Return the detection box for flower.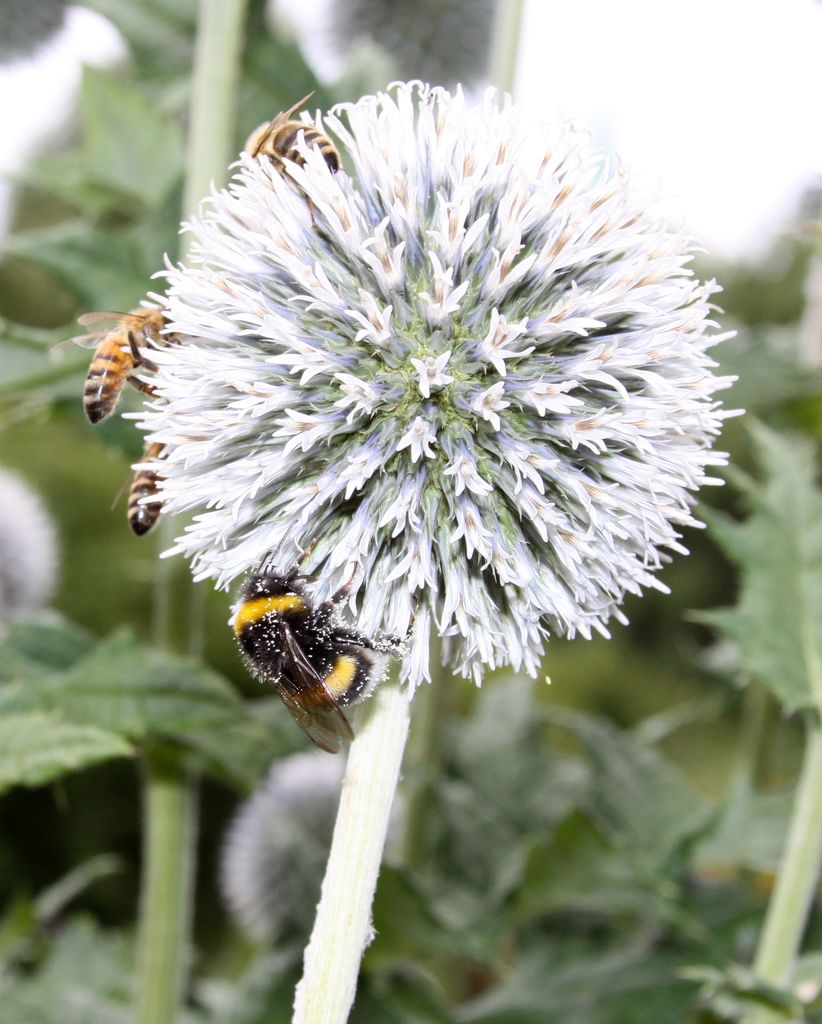
crop(102, 120, 696, 669).
